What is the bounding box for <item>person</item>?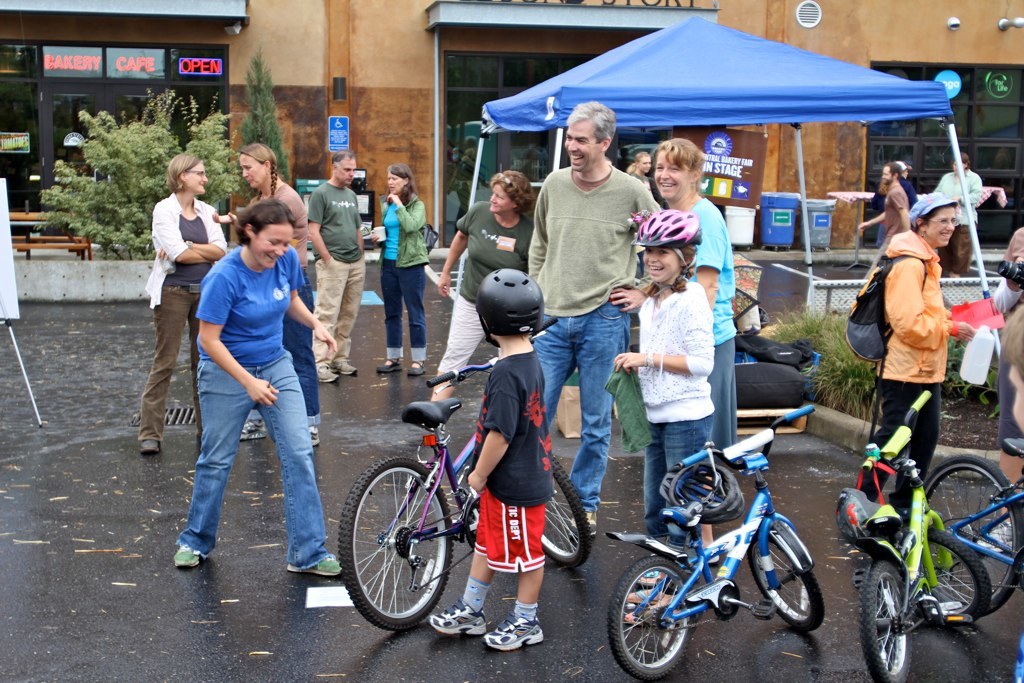
854:158:912:304.
